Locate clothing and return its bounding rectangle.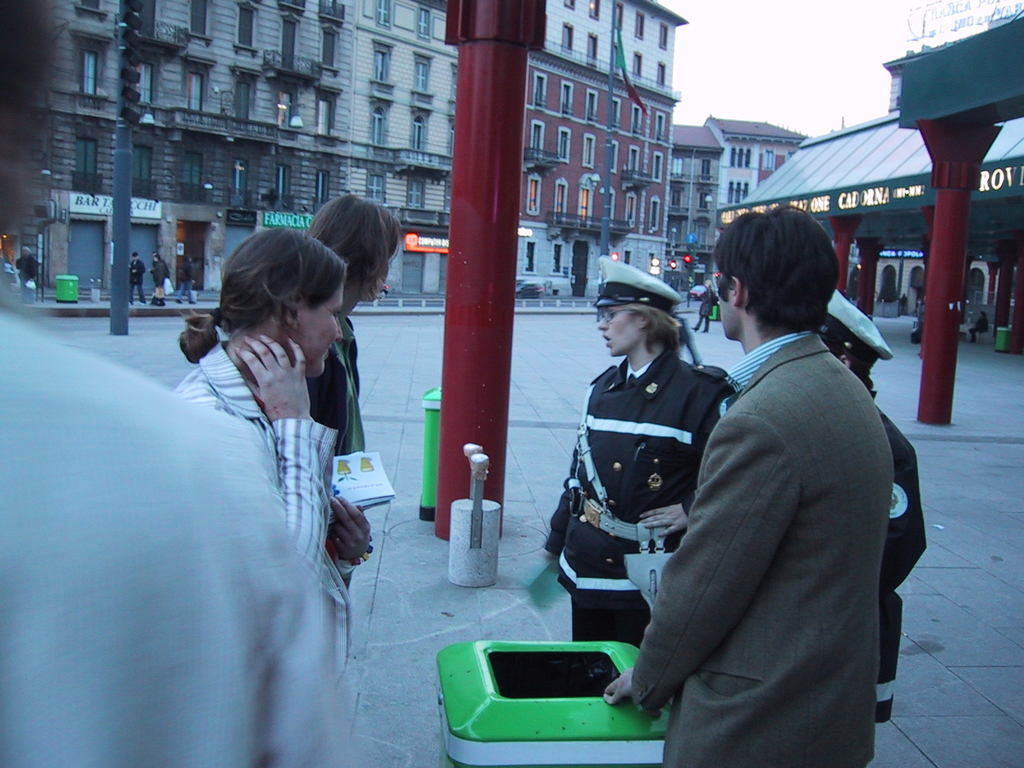
x1=153 y1=258 x2=165 y2=285.
